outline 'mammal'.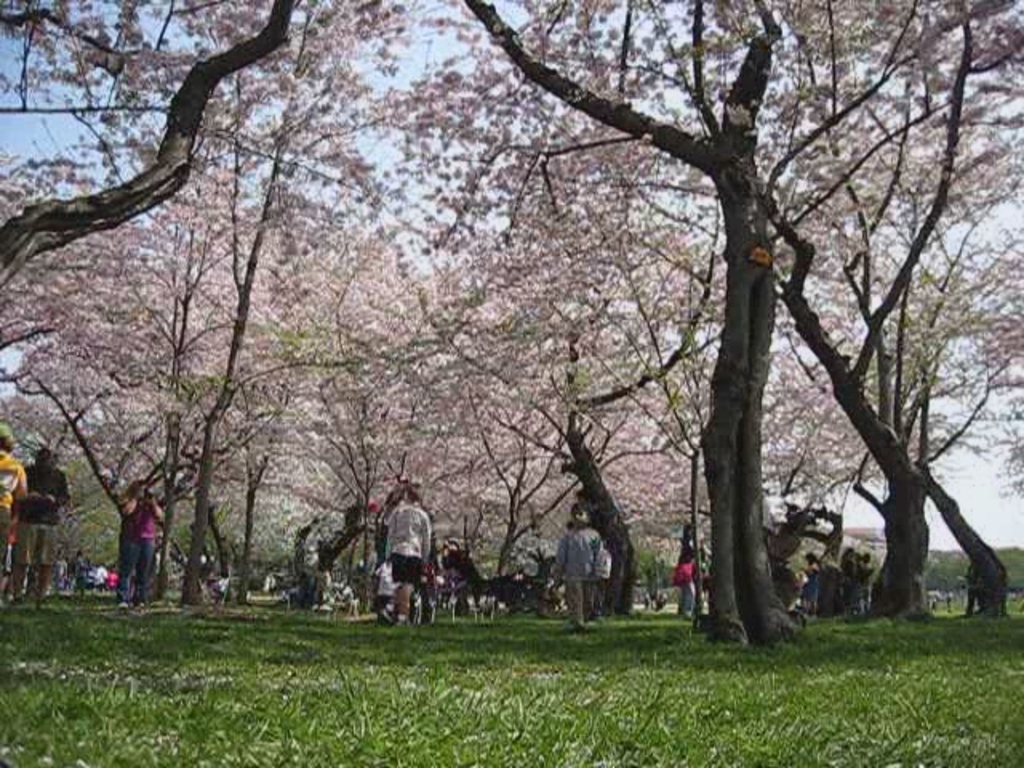
Outline: <box>19,446,69,597</box>.
